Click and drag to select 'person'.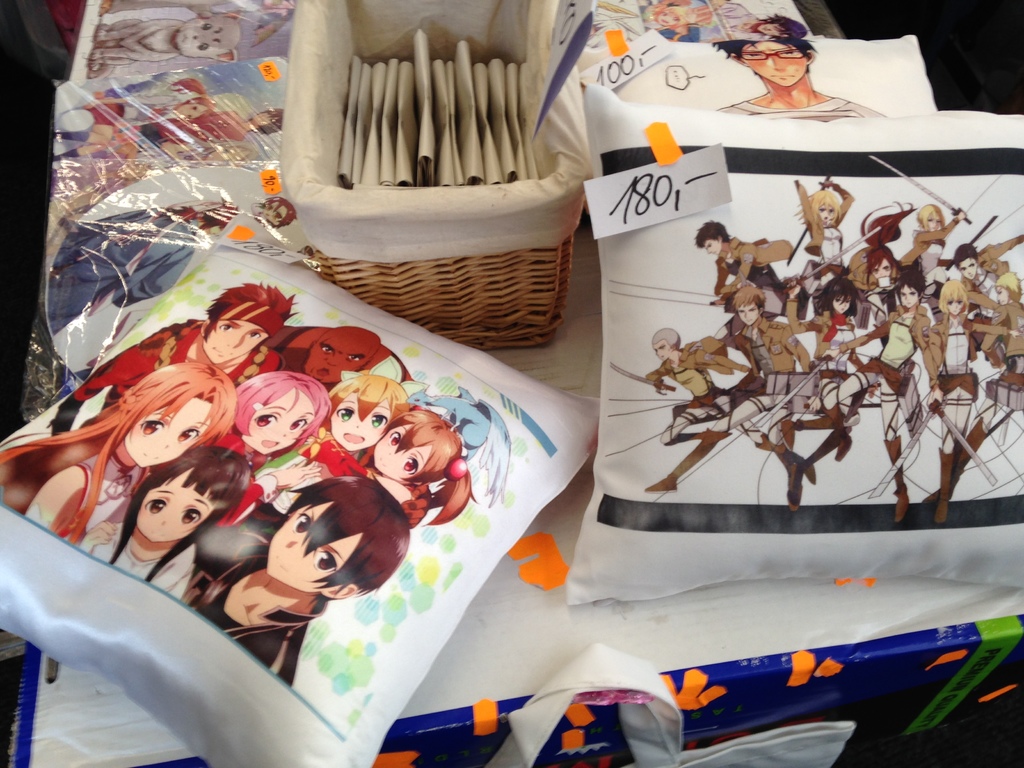
Selection: bbox=[189, 369, 334, 484].
